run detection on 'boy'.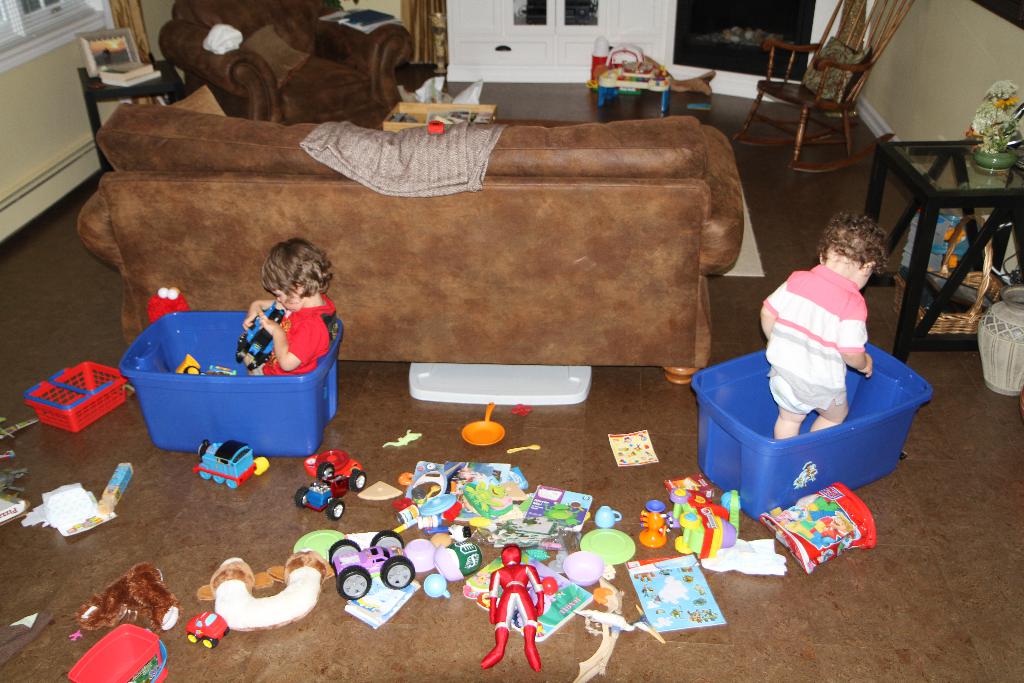
Result: (left=757, top=210, right=879, bottom=440).
